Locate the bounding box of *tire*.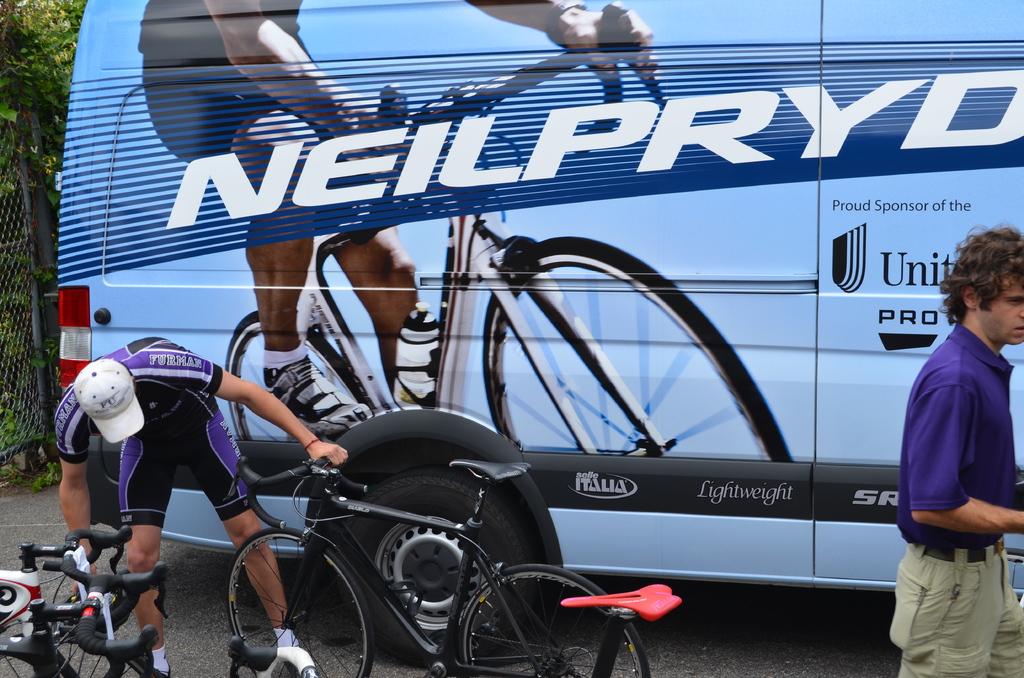
Bounding box: (x1=209, y1=537, x2=353, y2=659).
